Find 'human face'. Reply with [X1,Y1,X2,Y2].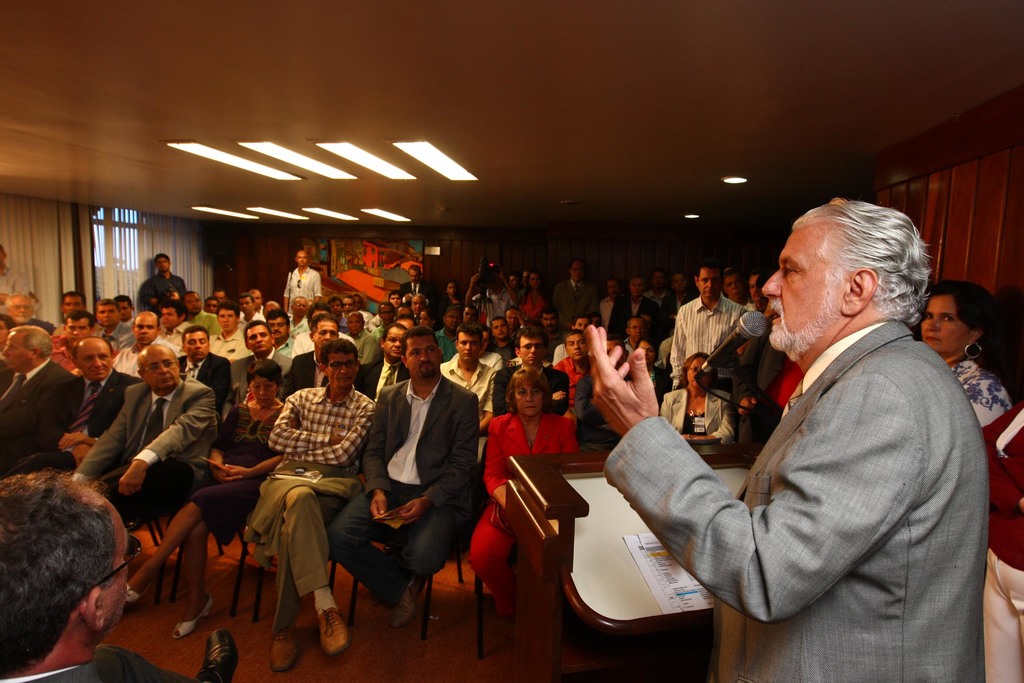
[10,297,28,325].
